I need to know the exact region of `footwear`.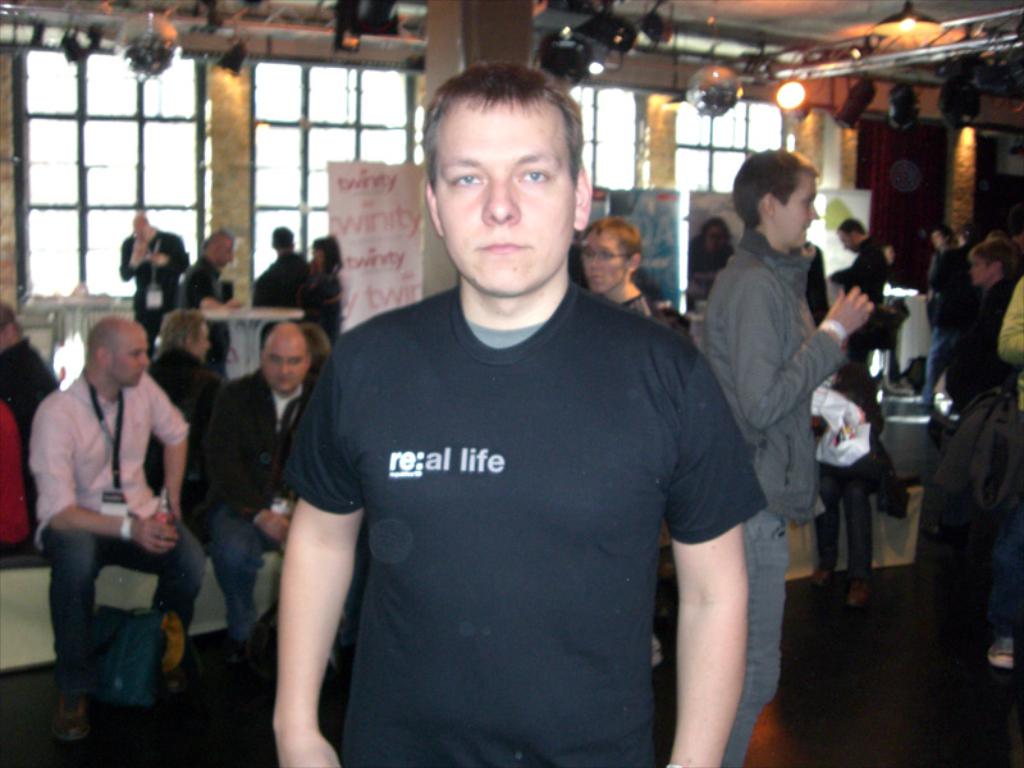
Region: bbox=[855, 585, 864, 608].
